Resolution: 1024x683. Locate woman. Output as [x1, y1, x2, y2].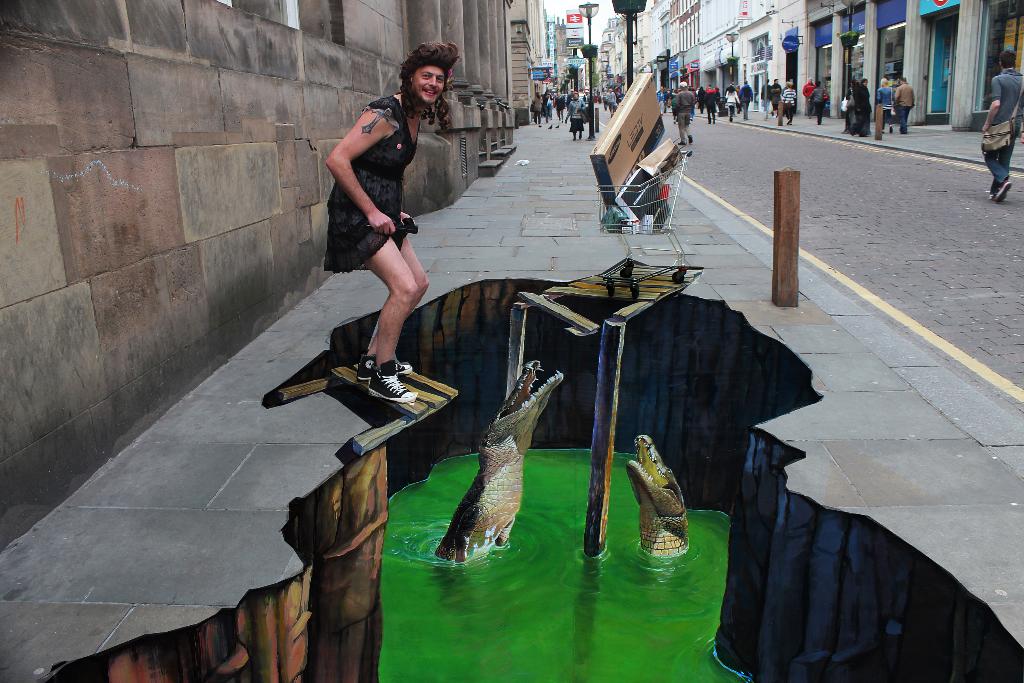
[725, 88, 741, 120].
